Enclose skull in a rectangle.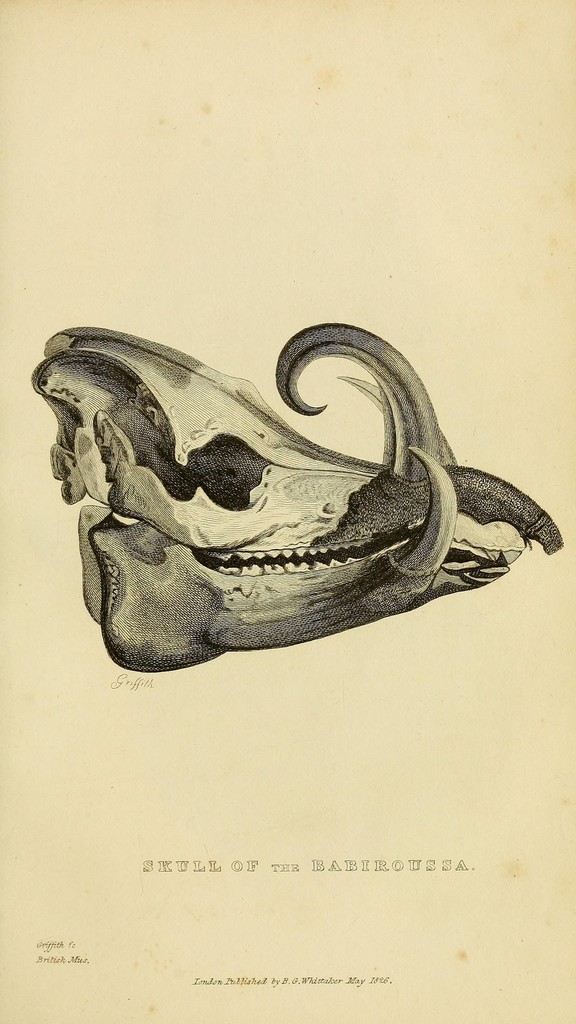
region(46, 289, 536, 655).
